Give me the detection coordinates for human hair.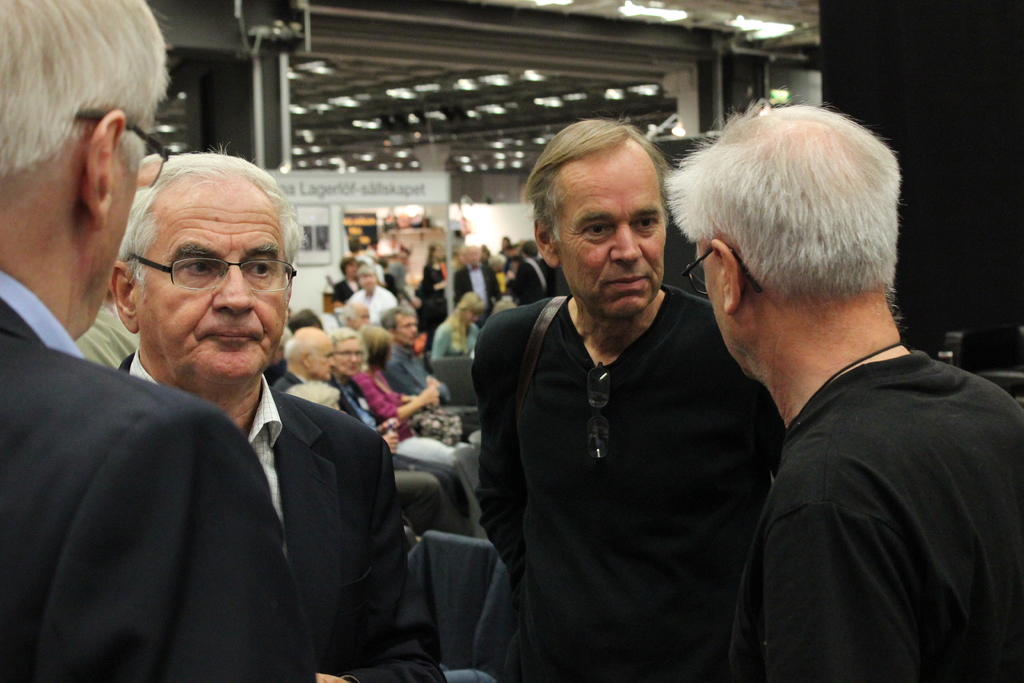
bbox=[660, 98, 900, 311].
